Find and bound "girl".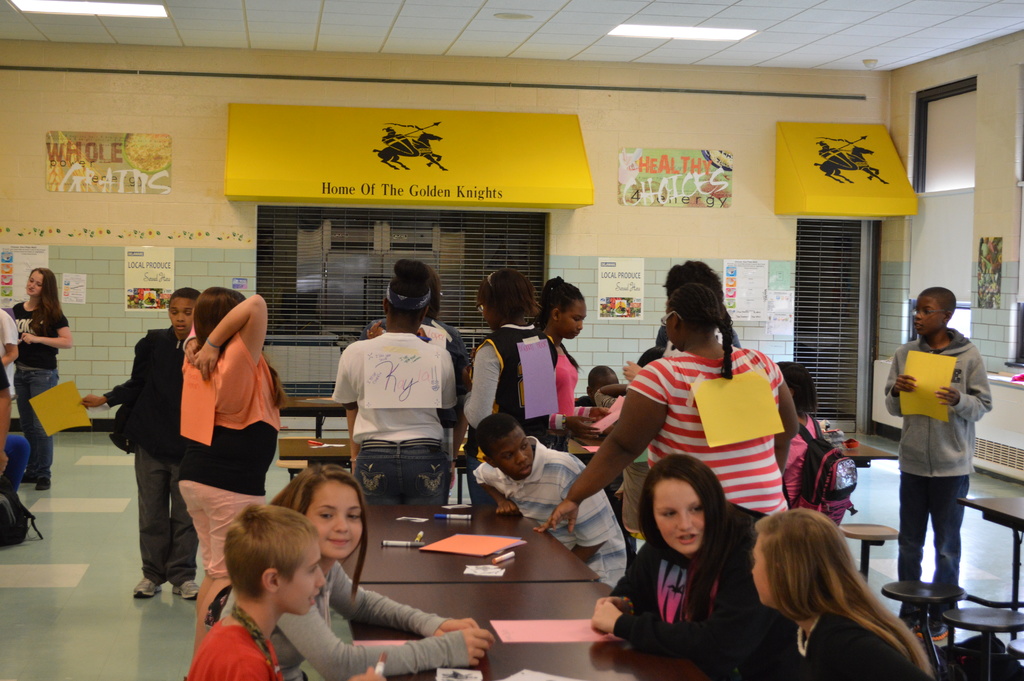
Bound: bbox=(750, 505, 938, 680).
